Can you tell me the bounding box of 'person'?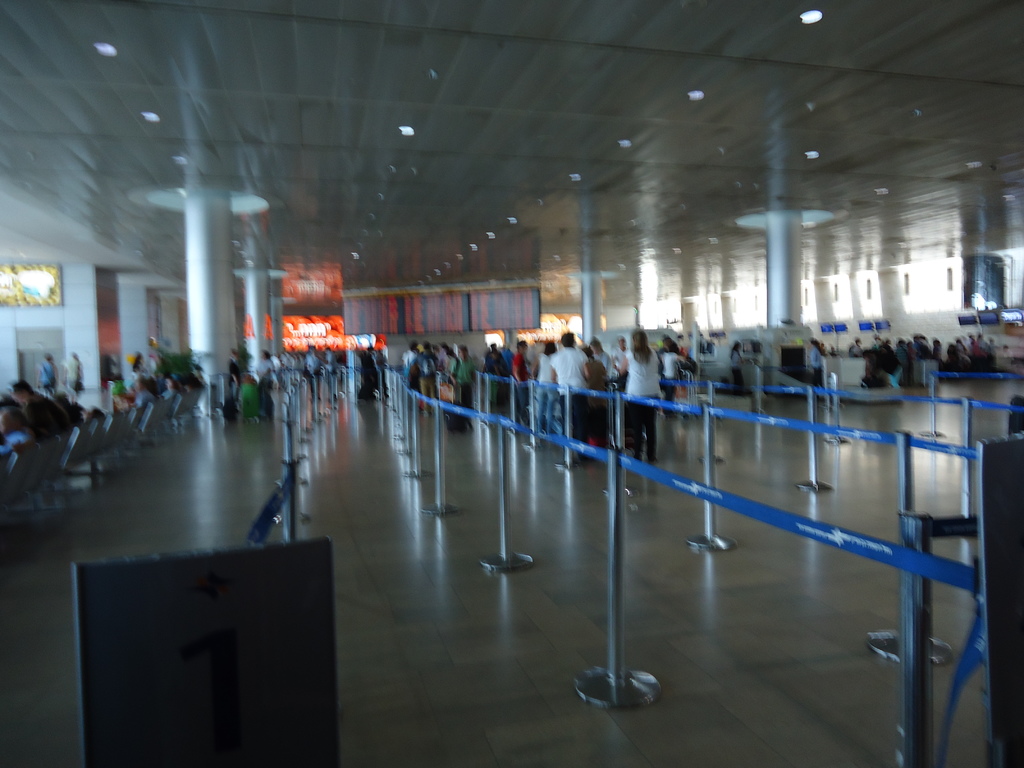
crop(807, 339, 826, 397).
